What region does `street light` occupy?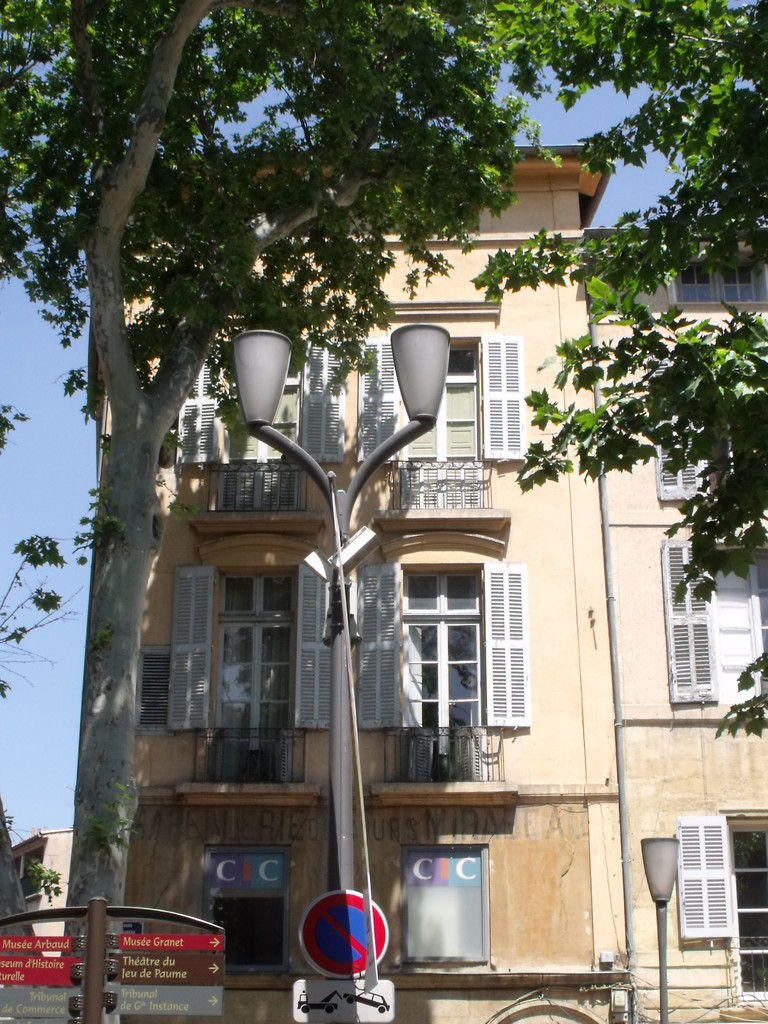
629/825/689/1023.
